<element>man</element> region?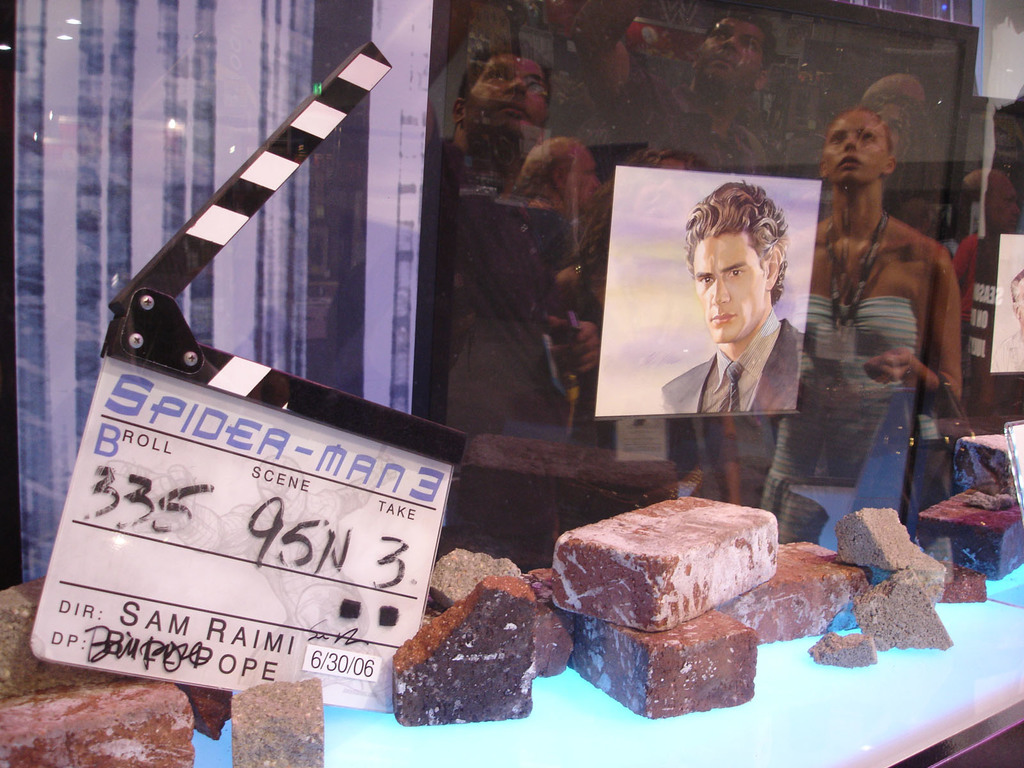
{"x1": 658, "y1": 180, "x2": 808, "y2": 419}
